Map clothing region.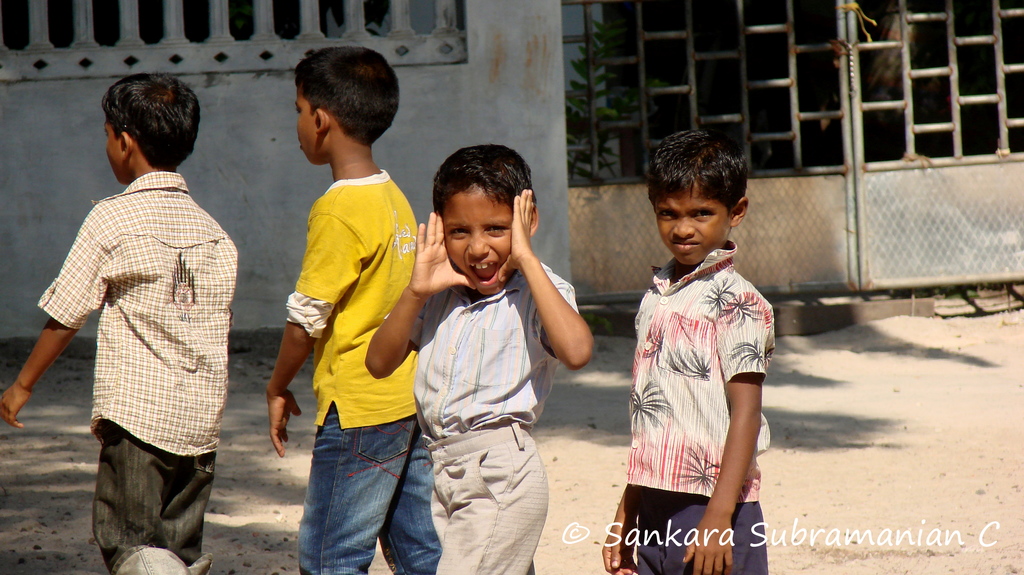
Mapped to Rect(295, 170, 442, 574).
